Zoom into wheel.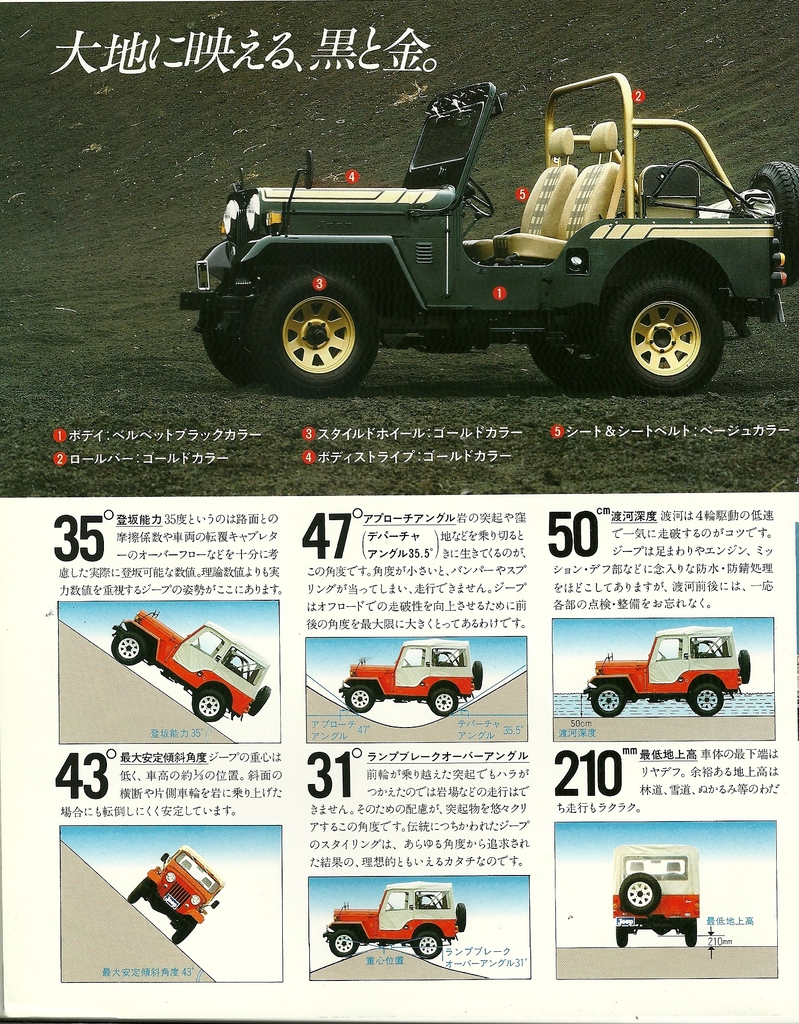
Zoom target: 471 659 487 691.
